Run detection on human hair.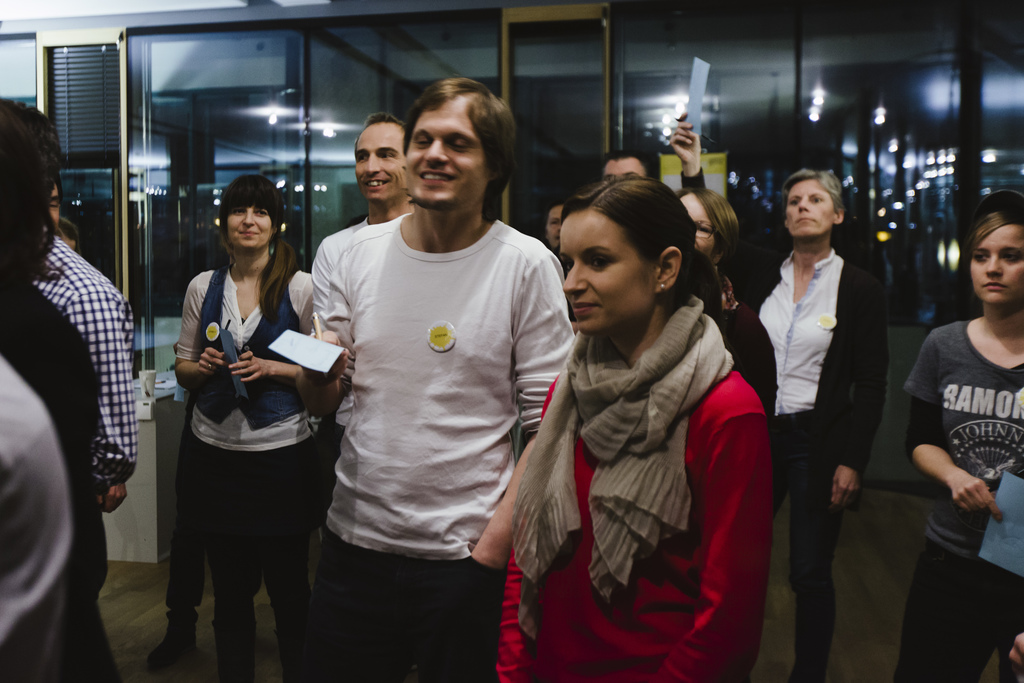
Result: Rect(558, 176, 778, 449).
